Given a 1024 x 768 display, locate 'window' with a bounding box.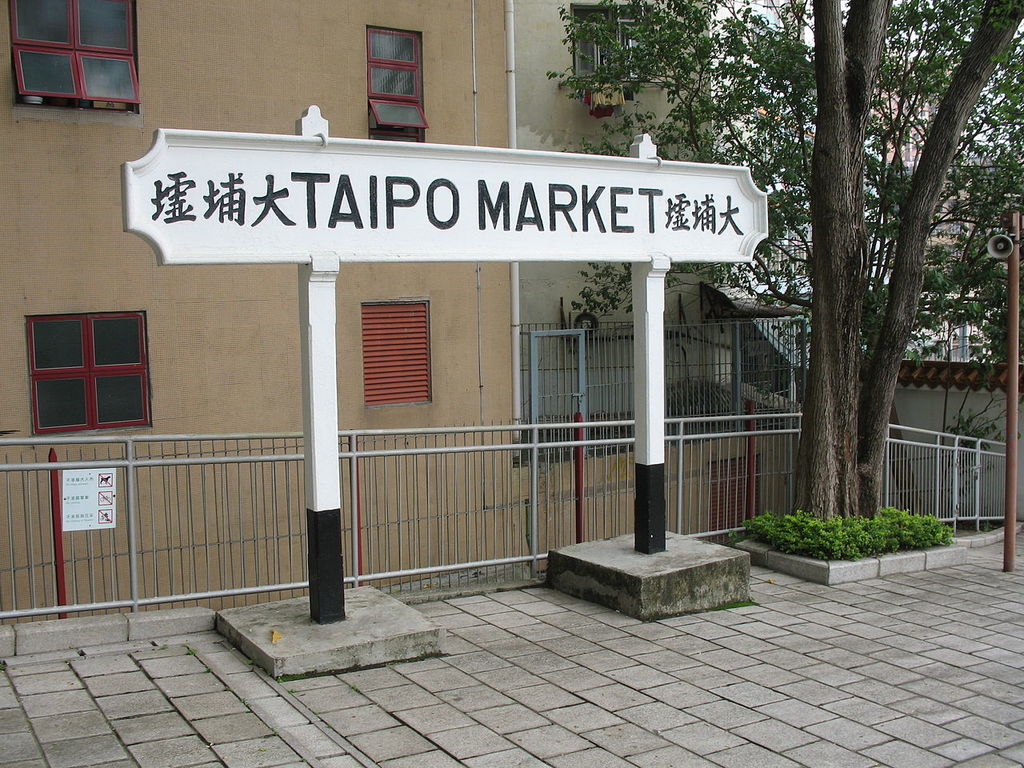
Located: {"x1": 8, "y1": 0, "x2": 136, "y2": 106}.
